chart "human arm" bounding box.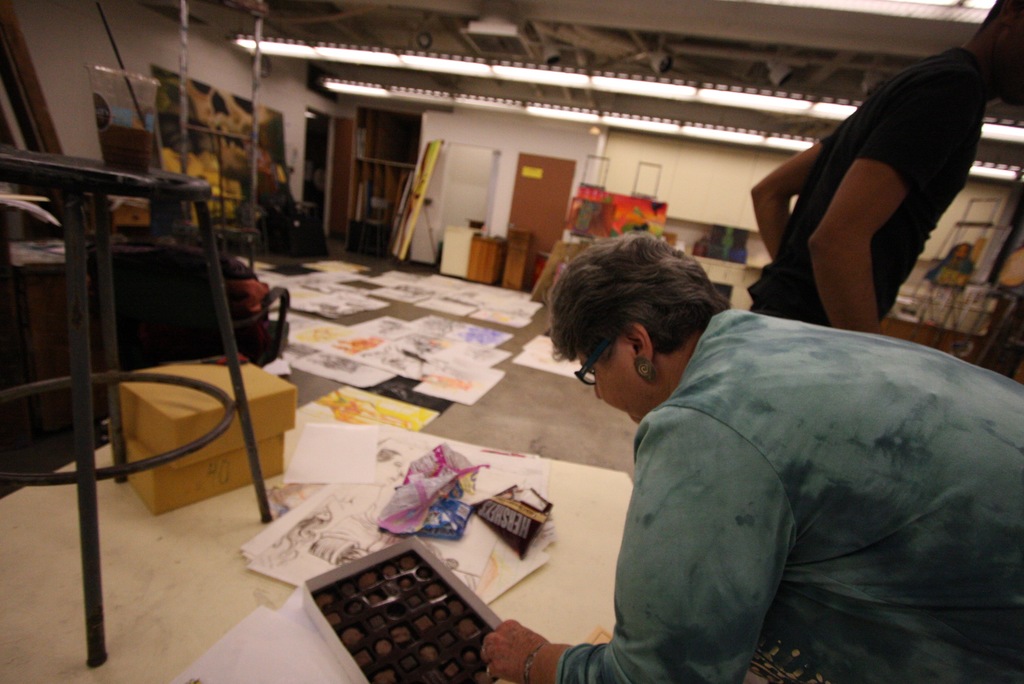
Charted: [742,141,826,243].
